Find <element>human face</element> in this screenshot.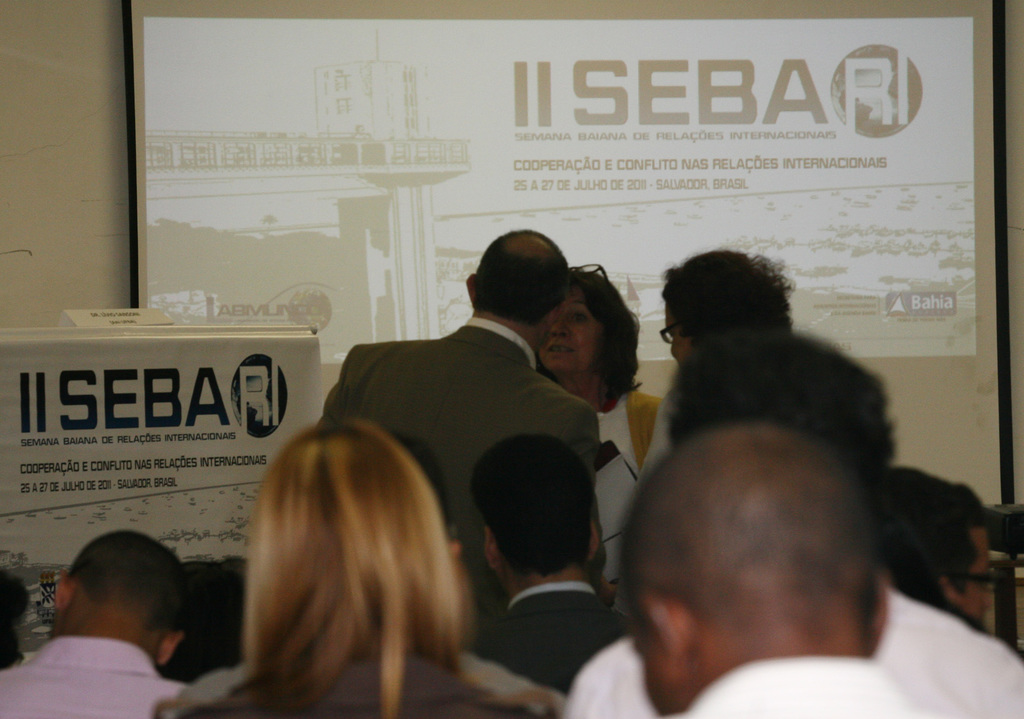
The bounding box for <element>human face</element> is 659 311 687 363.
